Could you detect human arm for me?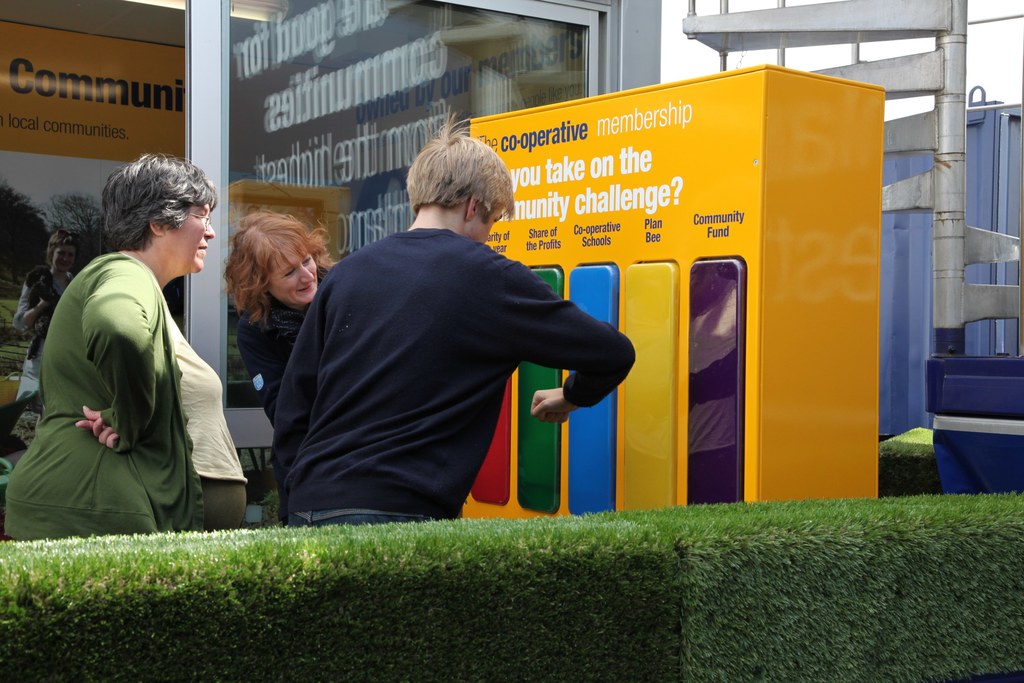
Detection result: box(518, 266, 635, 429).
